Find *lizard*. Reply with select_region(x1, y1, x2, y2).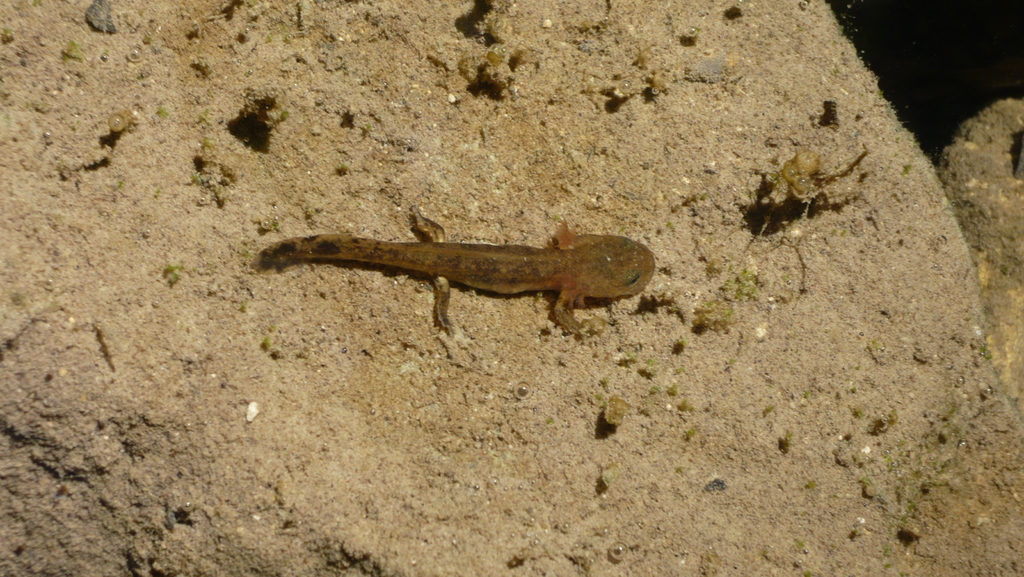
select_region(252, 219, 656, 348).
